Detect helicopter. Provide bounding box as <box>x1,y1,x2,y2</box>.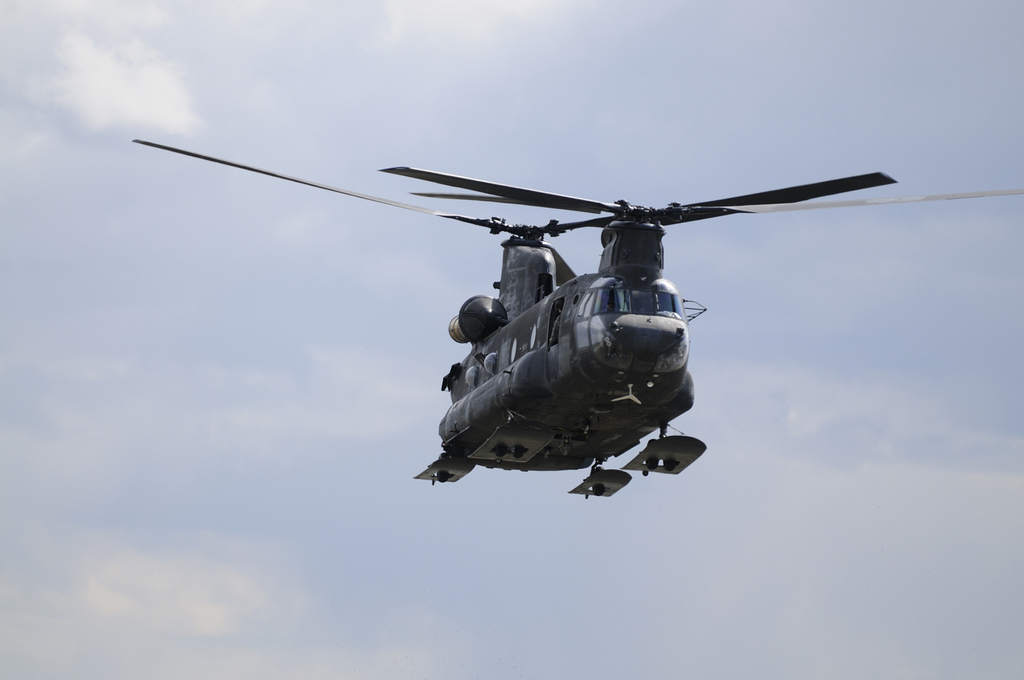
<box>156,148,948,512</box>.
